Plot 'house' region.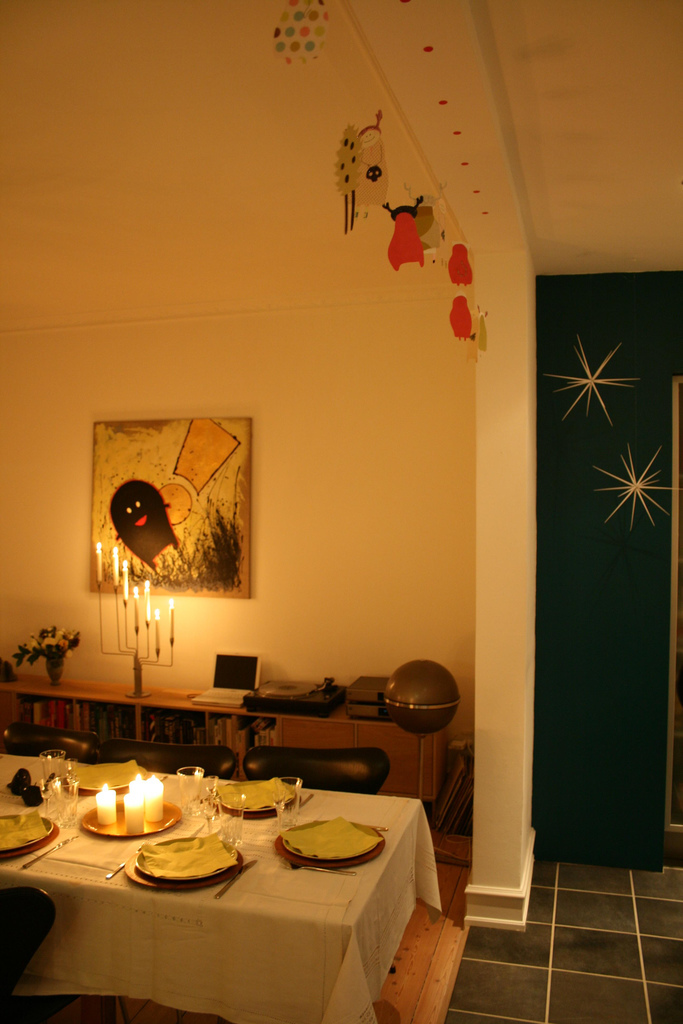
Plotted at <region>0, 2, 682, 1023</region>.
